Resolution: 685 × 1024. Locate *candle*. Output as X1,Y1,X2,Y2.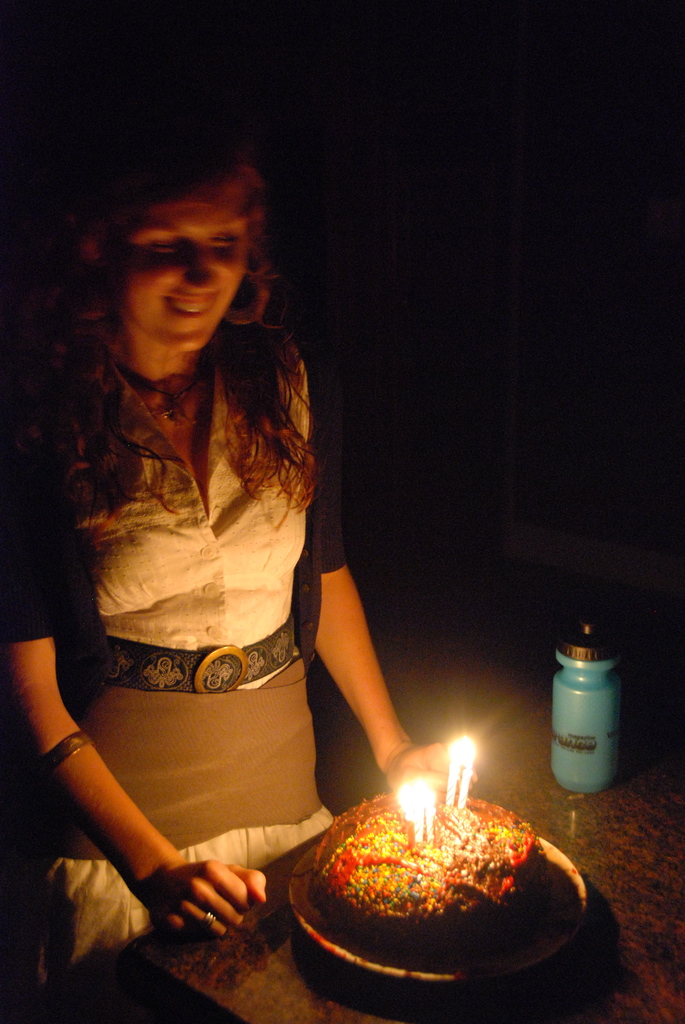
417,783,445,841.
